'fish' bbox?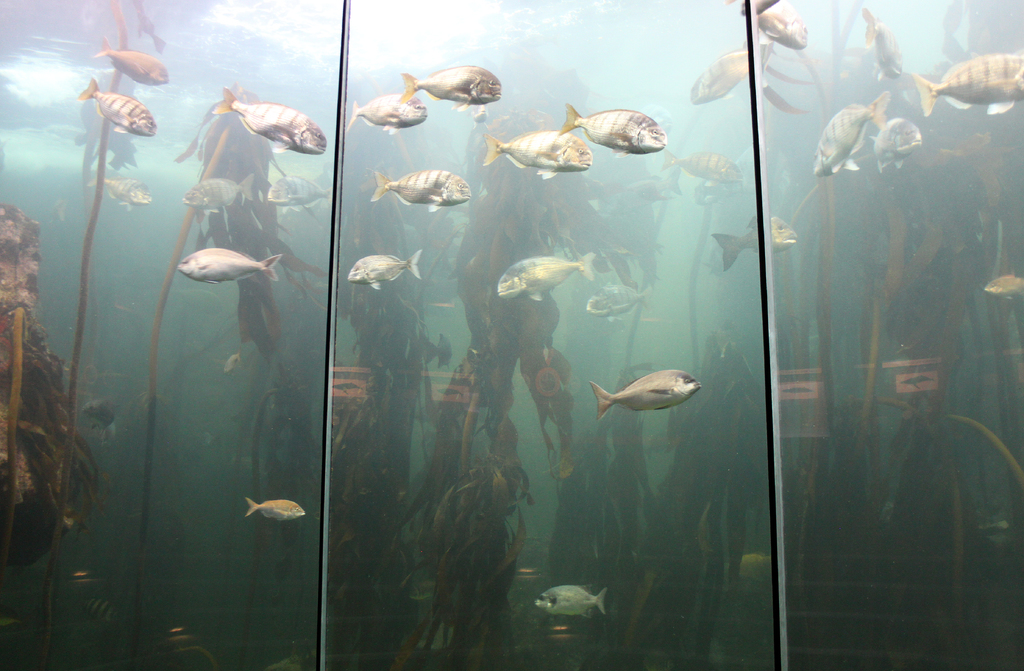
l=916, t=52, r=1023, b=121
